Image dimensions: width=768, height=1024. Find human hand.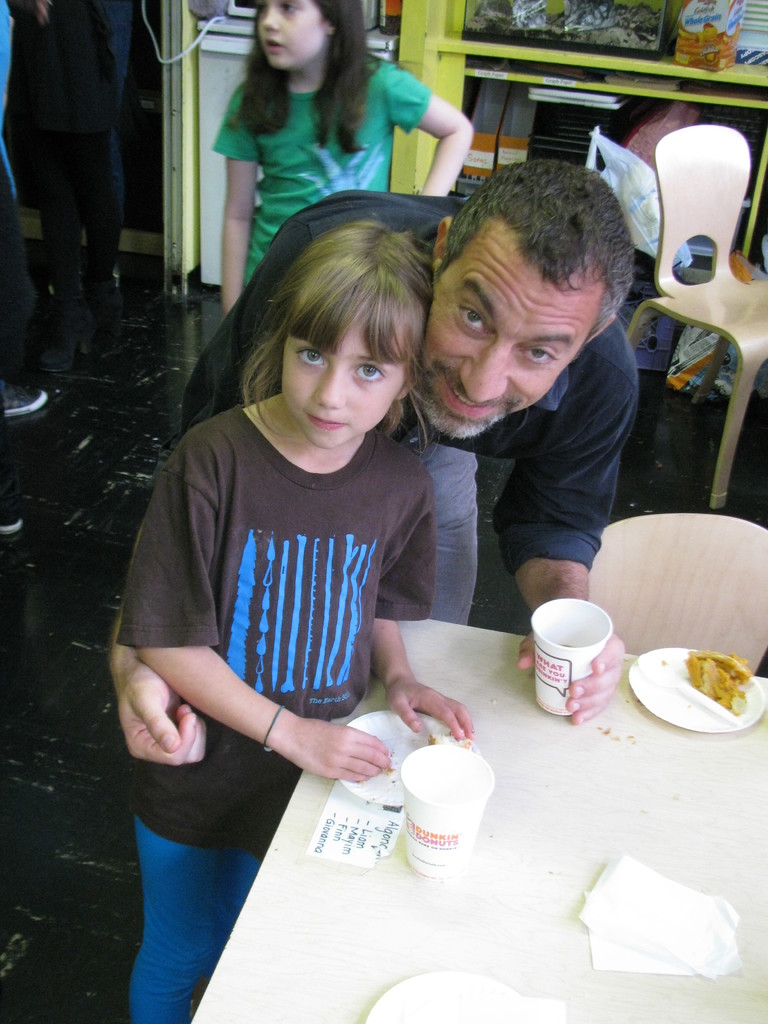
rect(517, 631, 625, 727).
